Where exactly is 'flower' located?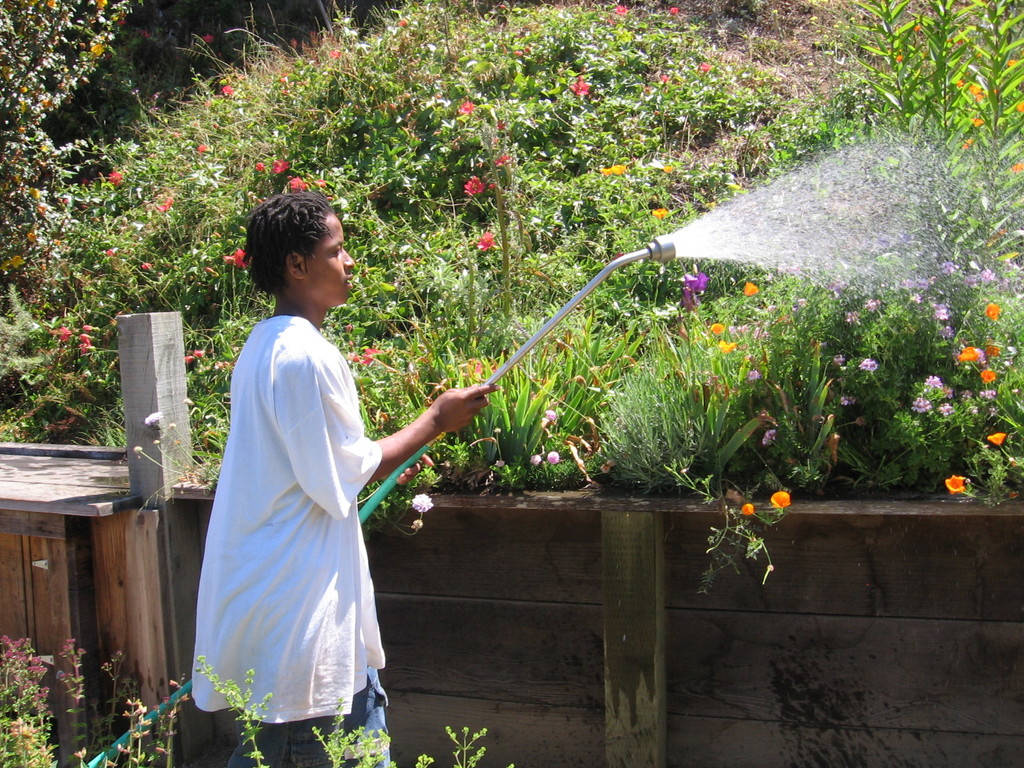
Its bounding box is region(271, 157, 287, 173).
